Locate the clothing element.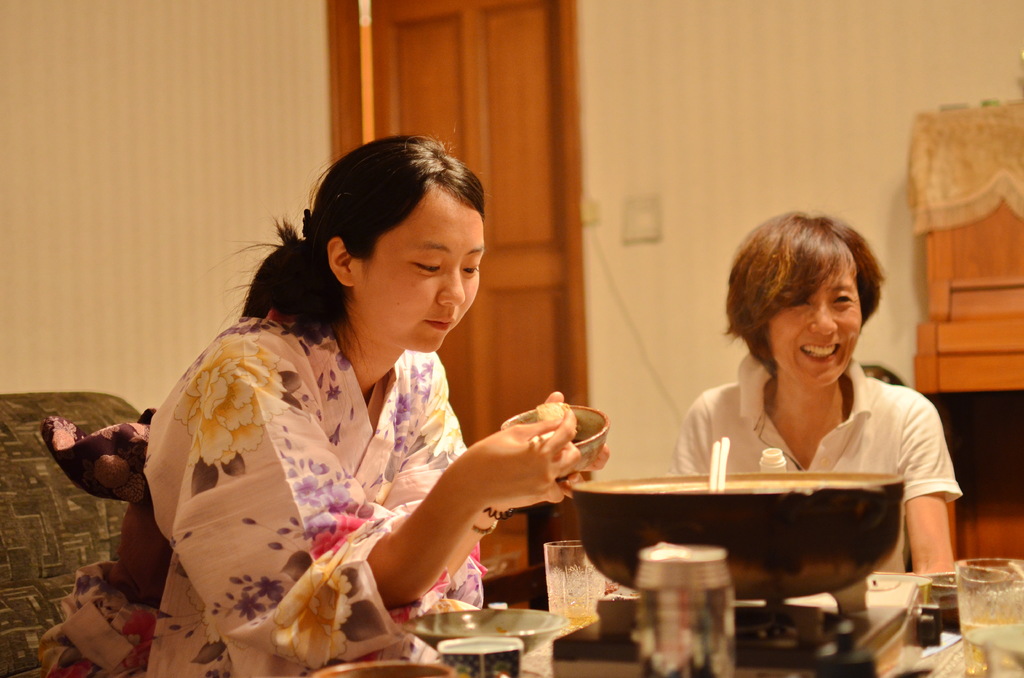
Element bbox: (left=40, top=310, right=487, bottom=677).
